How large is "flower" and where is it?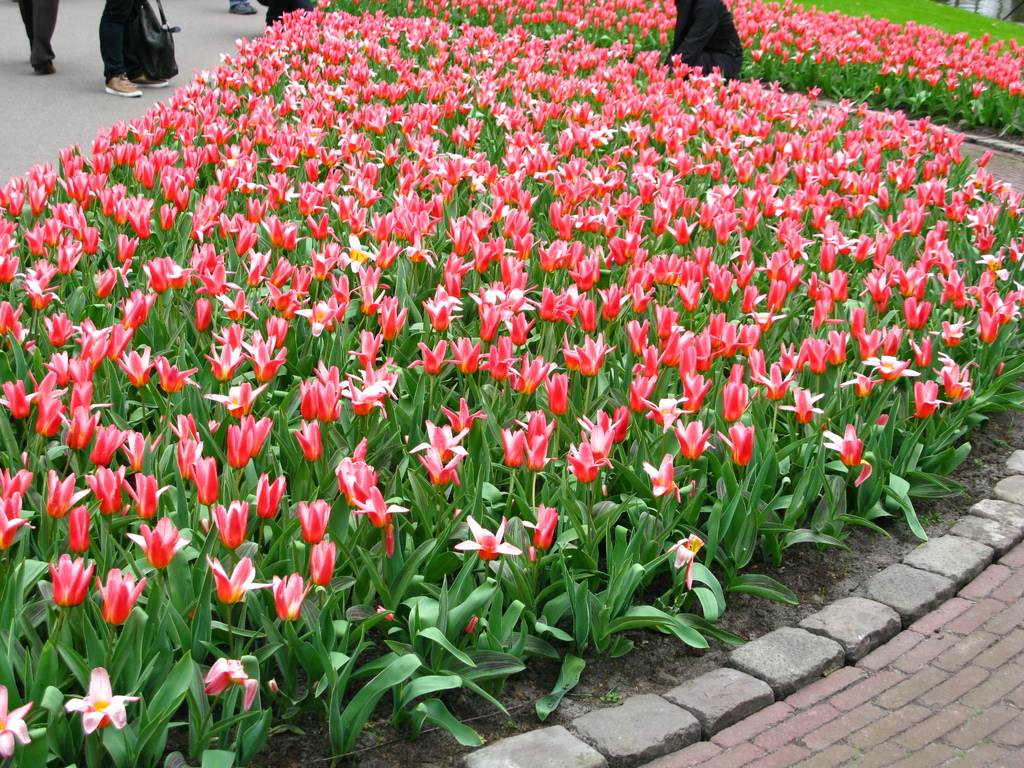
Bounding box: box=[934, 352, 975, 400].
